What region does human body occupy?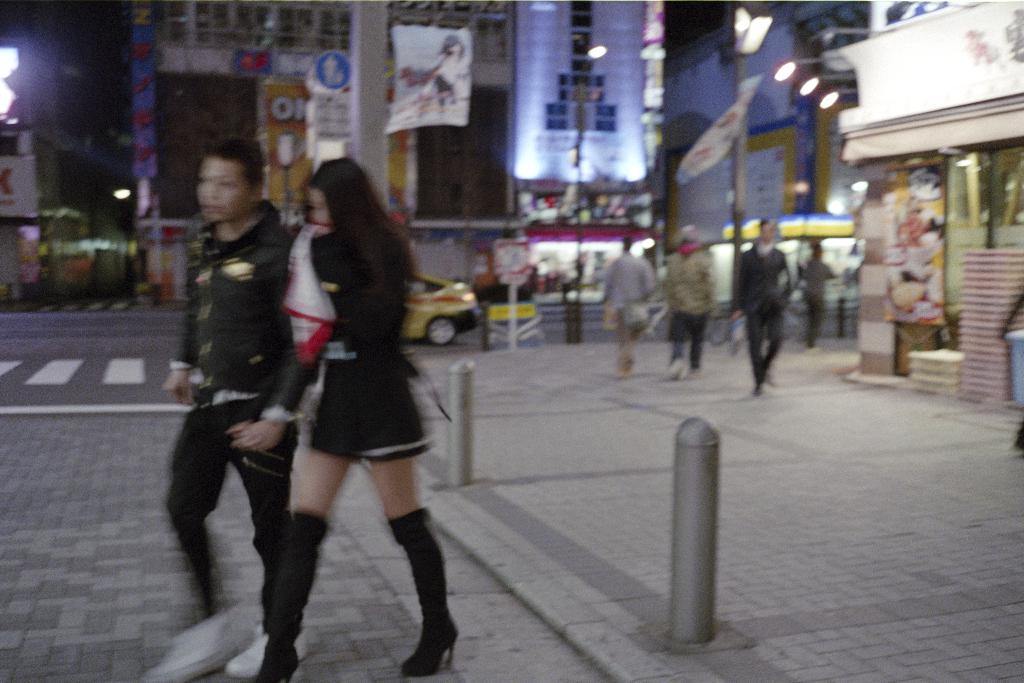
bbox=(259, 156, 472, 682).
